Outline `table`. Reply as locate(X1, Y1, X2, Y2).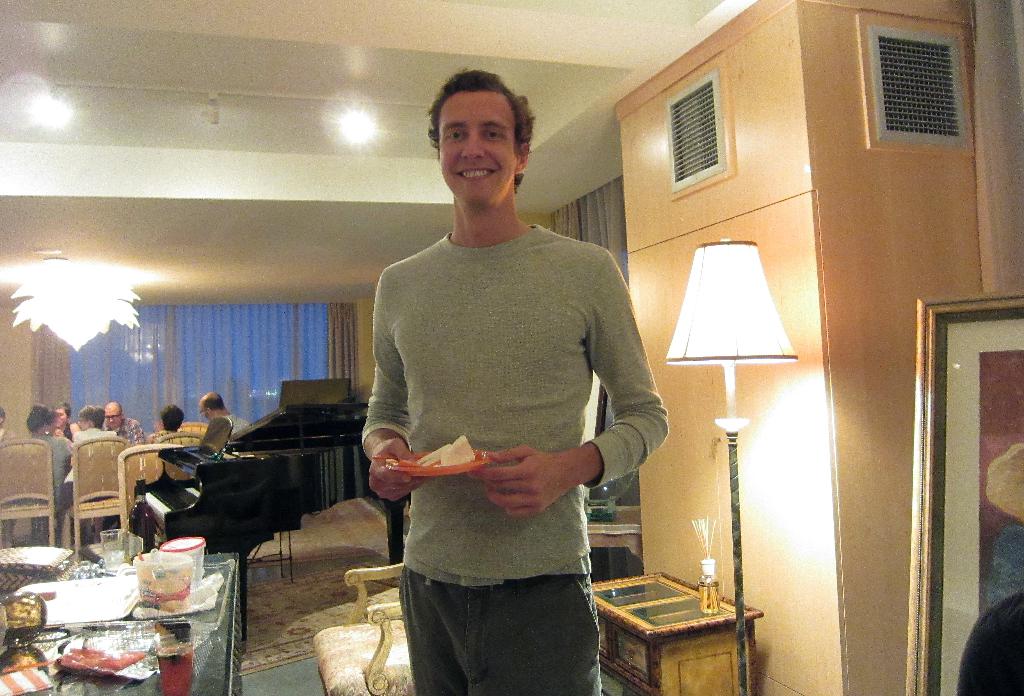
locate(580, 569, 753, 683).
